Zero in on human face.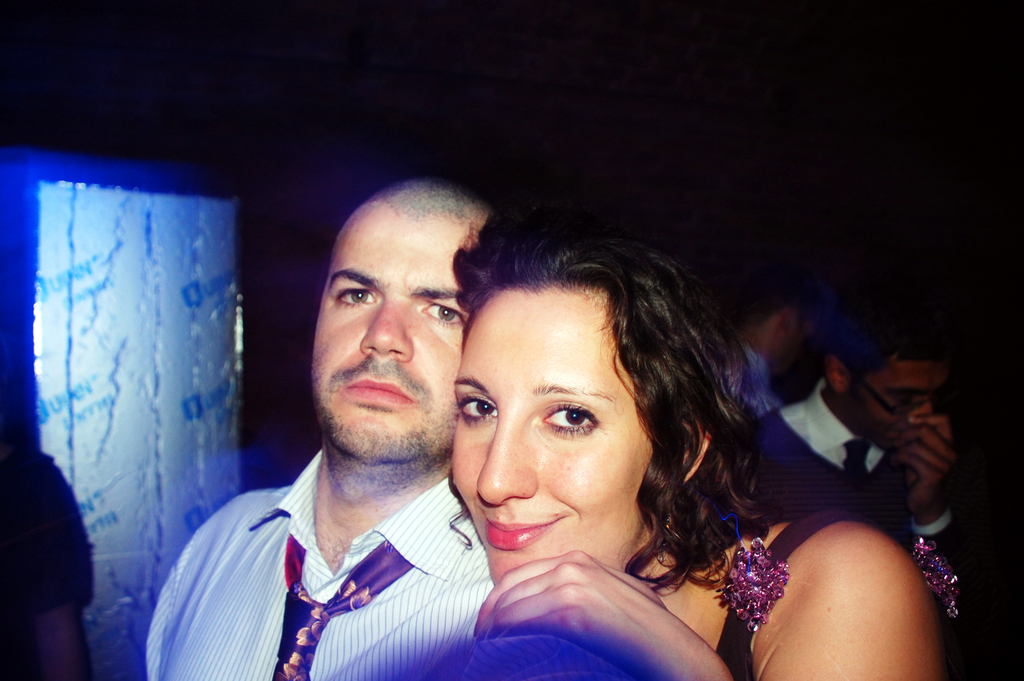
Zeroed in: 451, 282, 653, 574.
